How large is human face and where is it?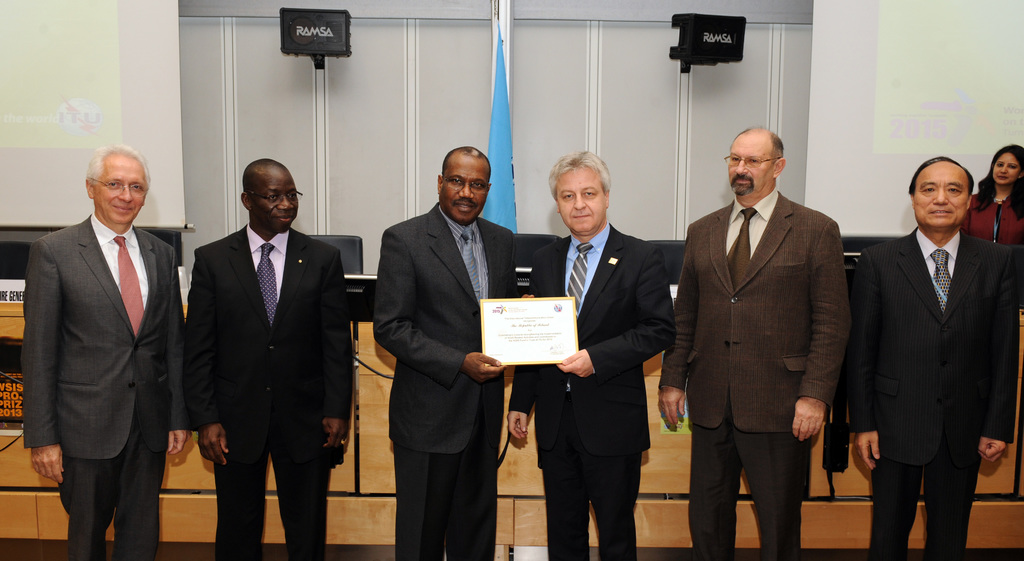
Bounding box: box=[559, 173, 608, 237].
